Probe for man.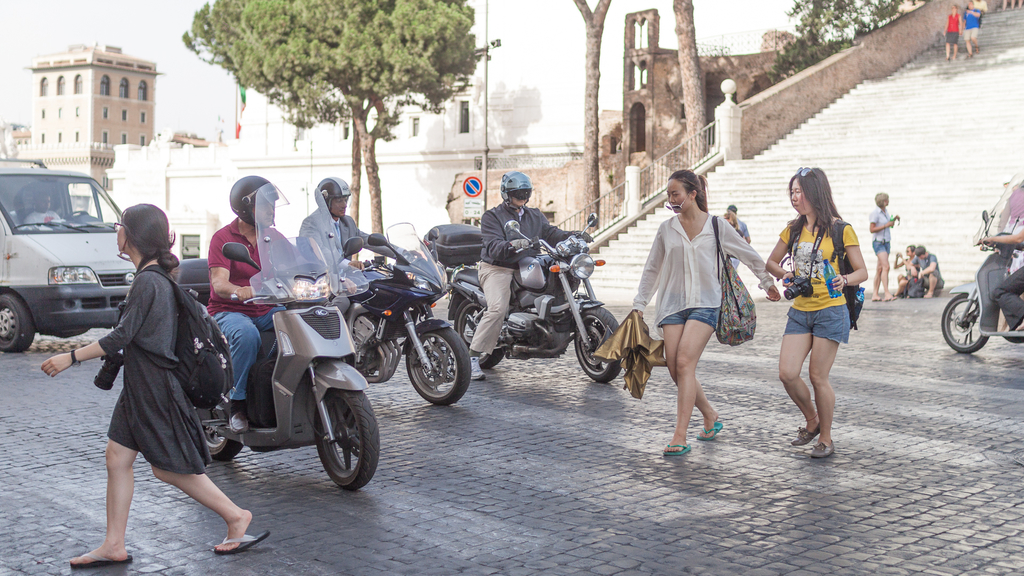
Probe result: [left=468, top=169, right=593, bottom=380].
